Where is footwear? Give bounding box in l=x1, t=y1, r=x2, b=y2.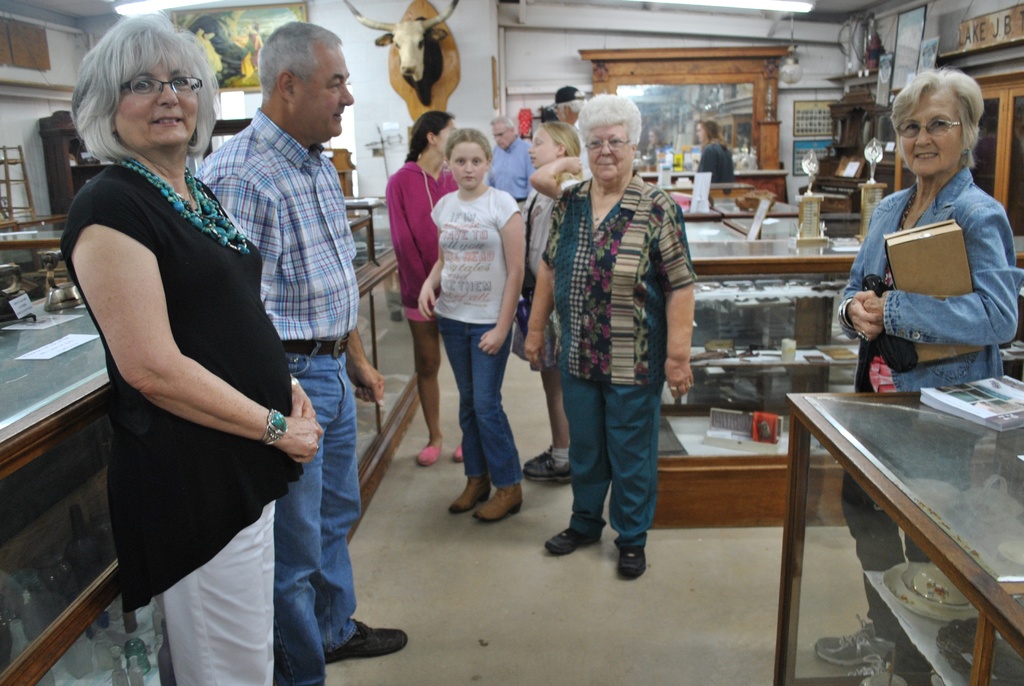
l=524, t=442, r=561, b=470.
